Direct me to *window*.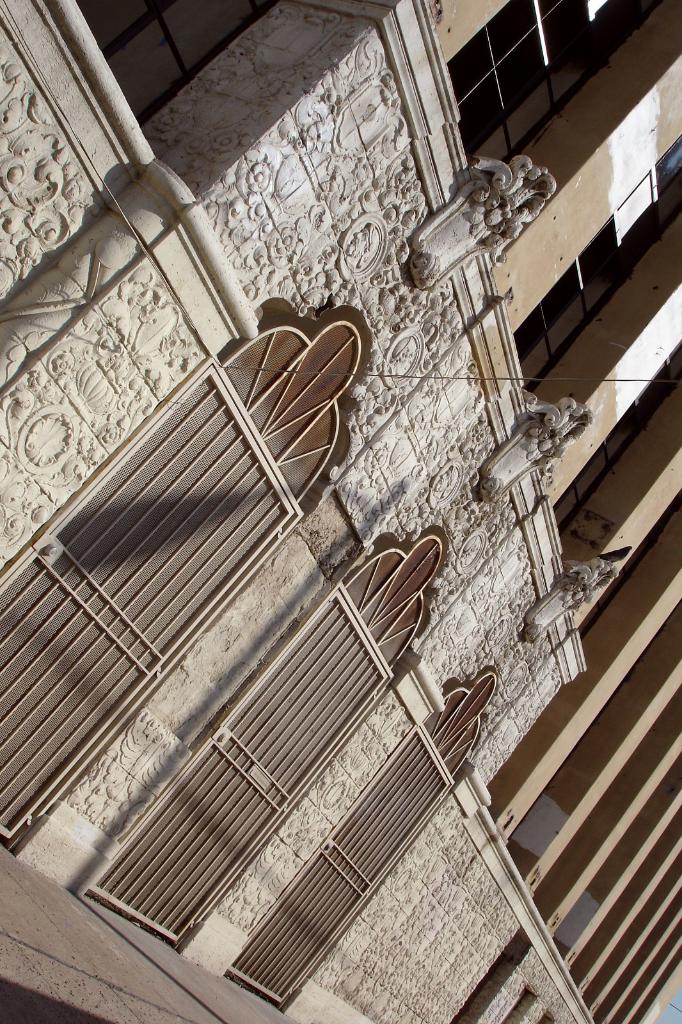
Direction: rect(553, 340, 681, 545).
